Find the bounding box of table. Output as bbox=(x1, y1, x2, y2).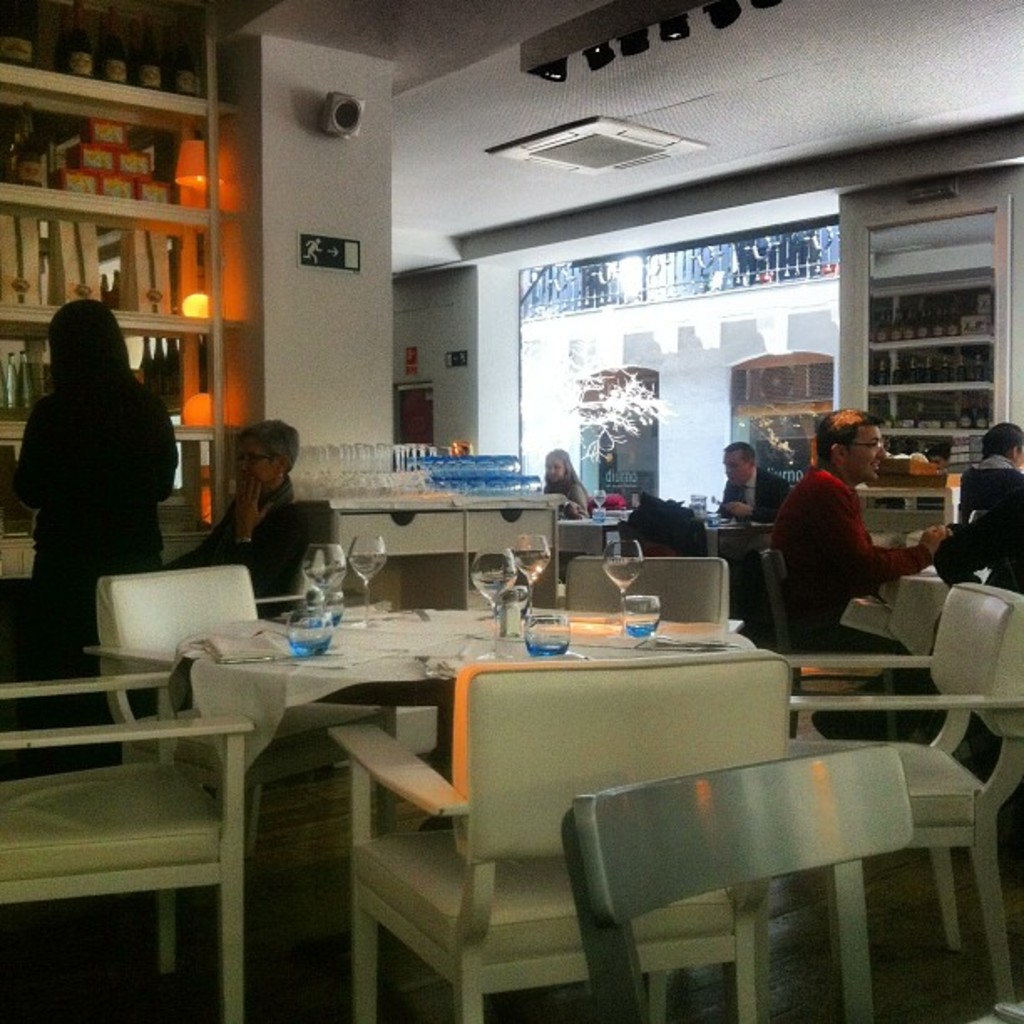
bbox=(162, 601, 761, 753).
